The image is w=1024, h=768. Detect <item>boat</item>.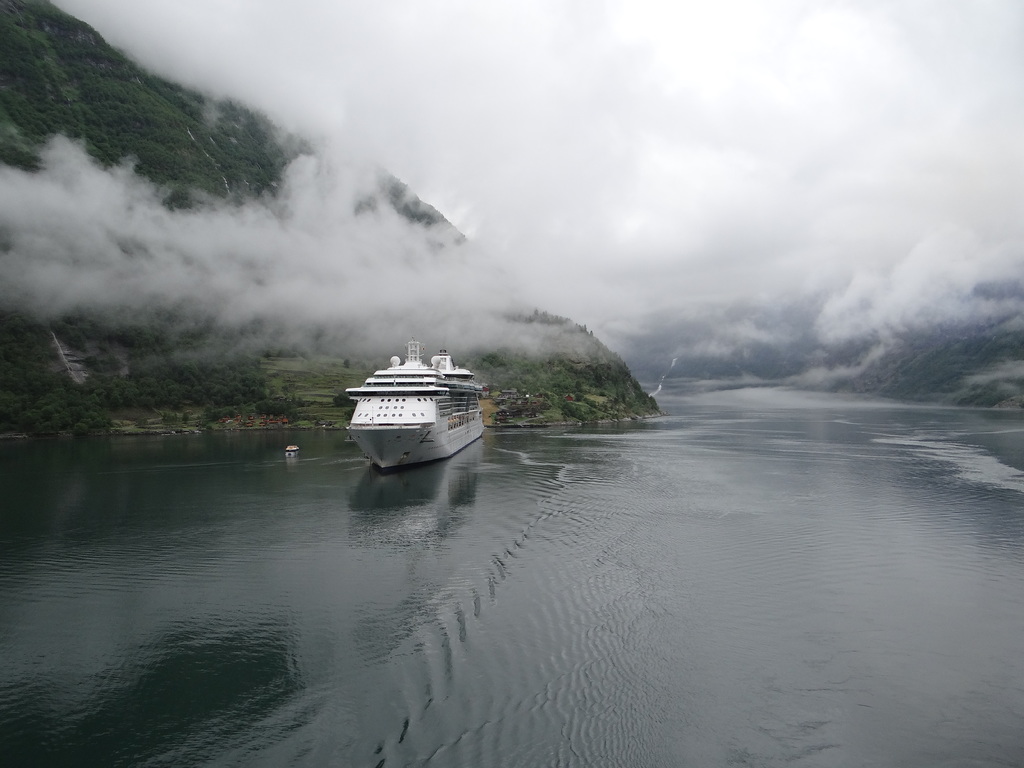
Detection: 282 444 300 460.
